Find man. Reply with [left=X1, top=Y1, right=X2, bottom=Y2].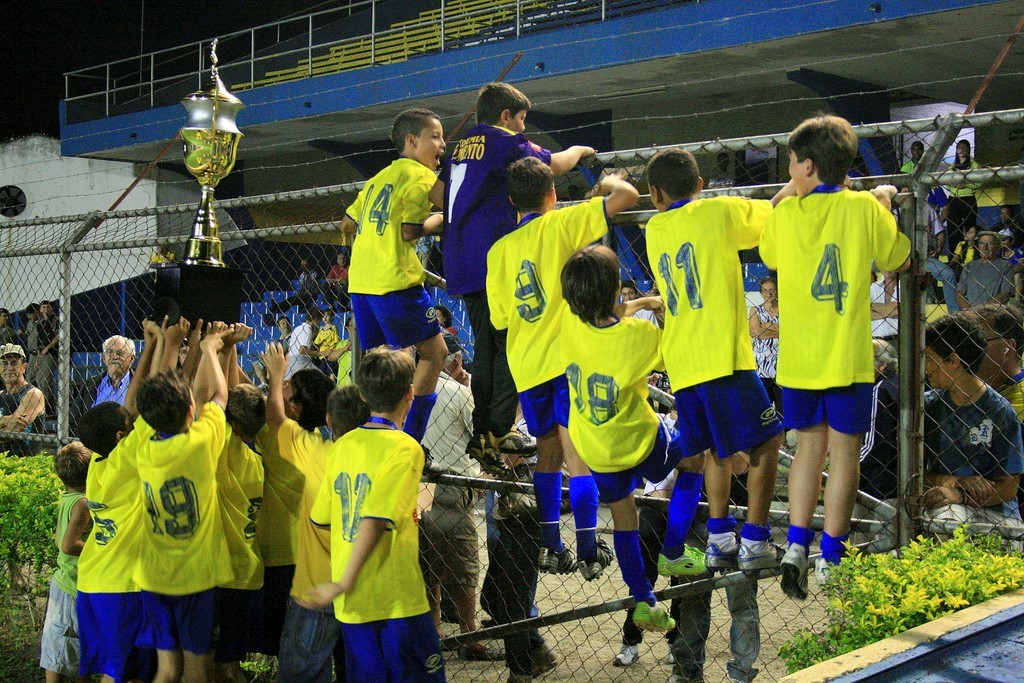
[left=288, top=309, right=326, bottom=373].
